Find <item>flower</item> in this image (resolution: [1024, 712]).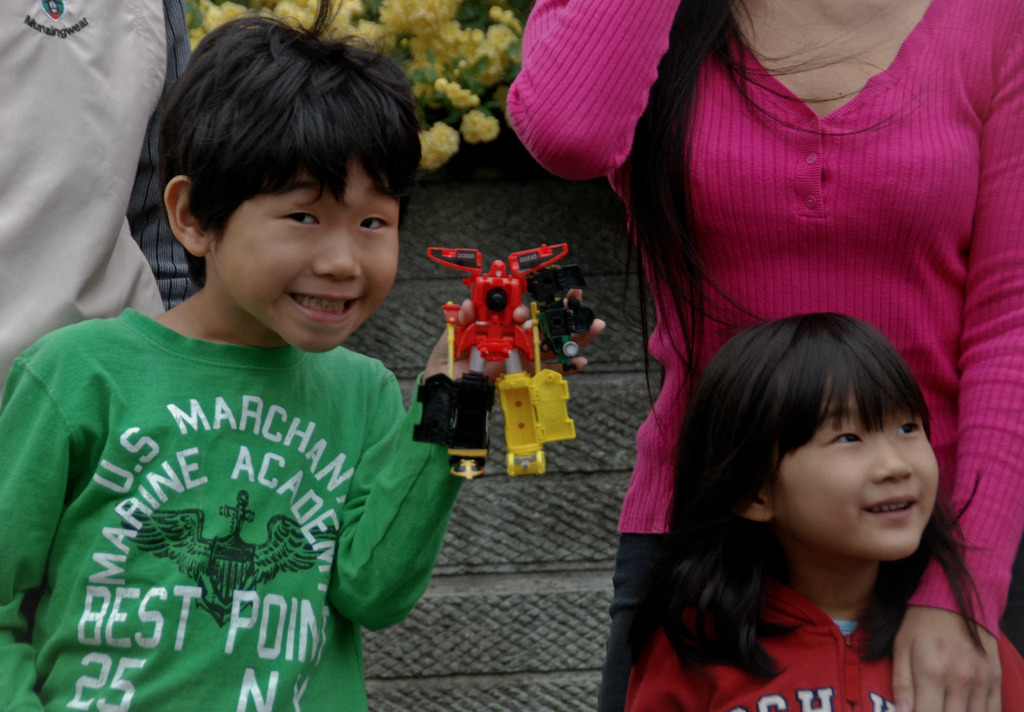
[x1=416, y1=122, x2=460, y2=171].
